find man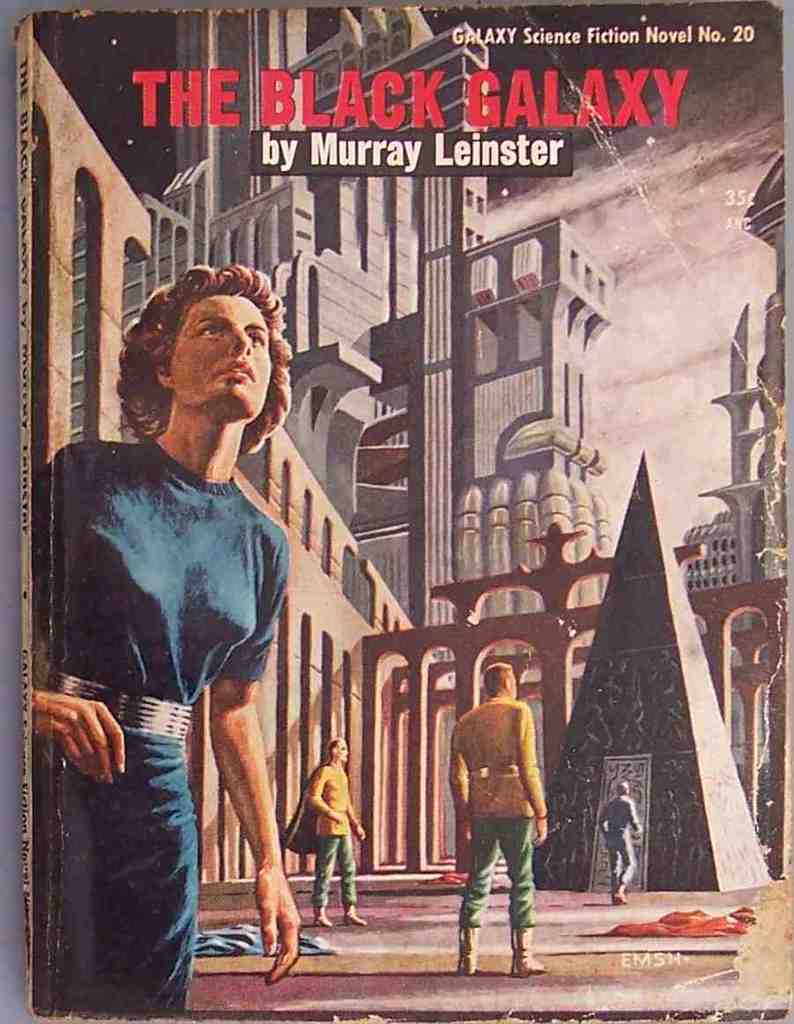
[597, 777, 649, 899]
